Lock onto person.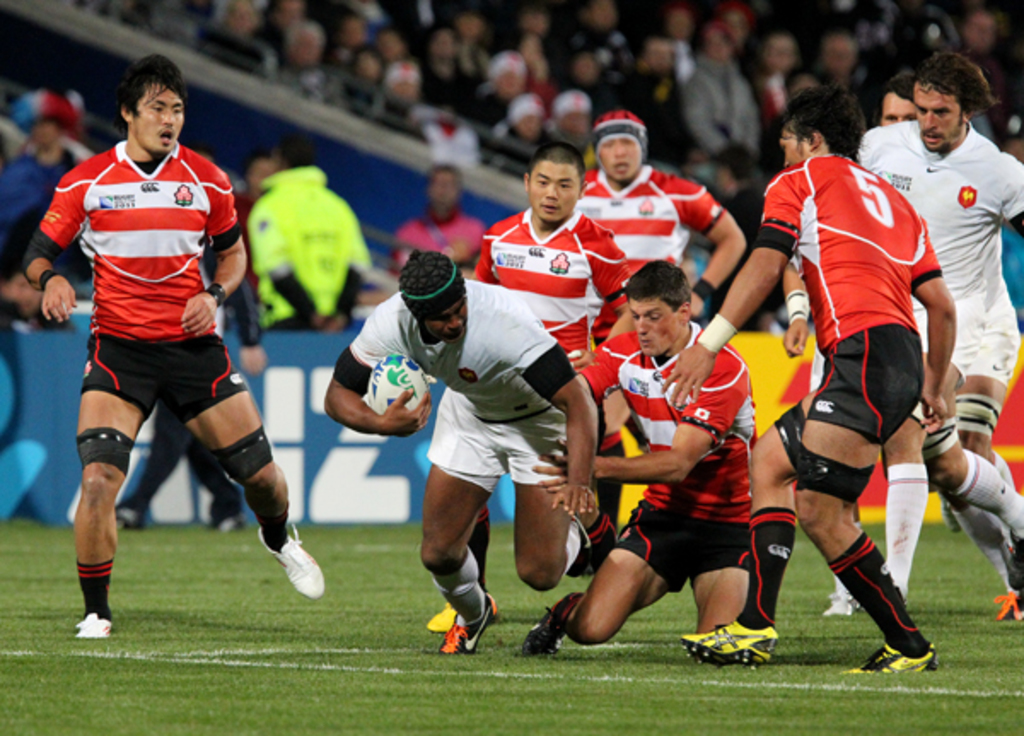
Locked: {"left": 46, "top": 65, "right": 292, "bottom": 645}.
